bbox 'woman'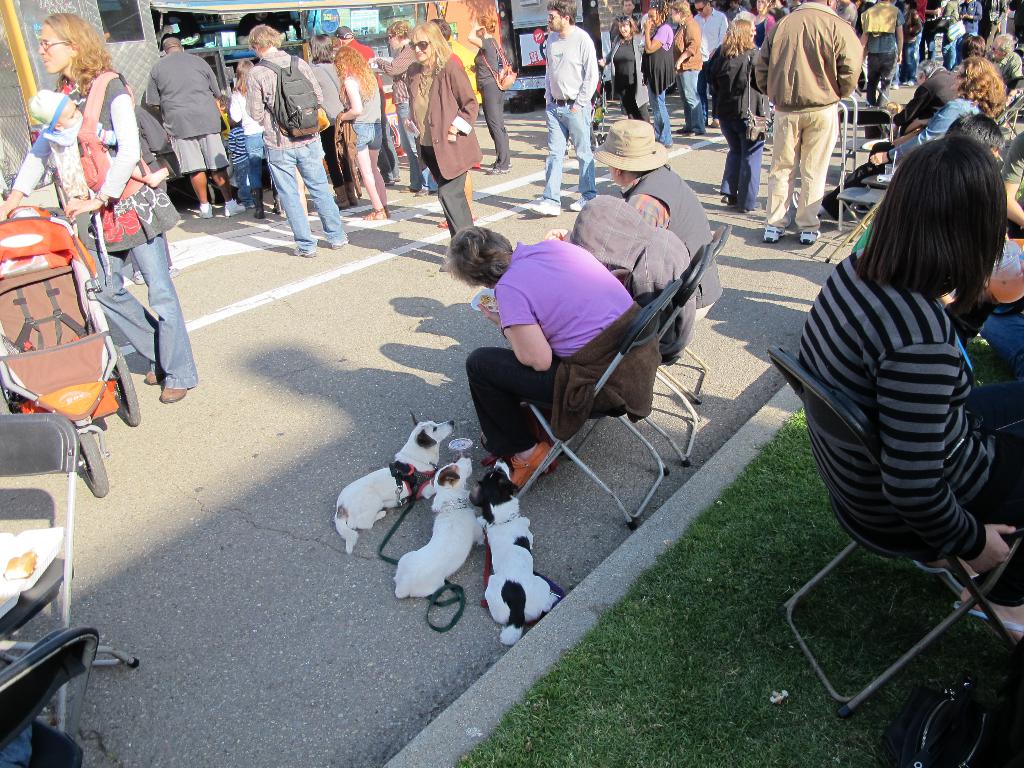
{"x1": 335, "y1": 46, "x2": 387, "y2": 226}
